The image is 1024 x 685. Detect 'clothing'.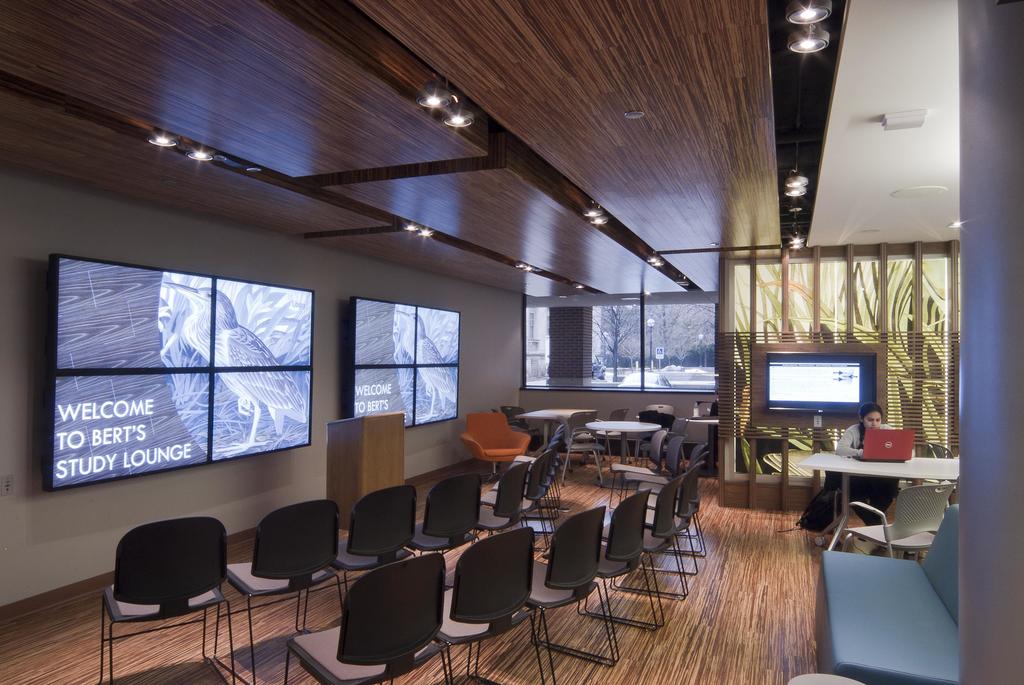
Detection: (left=838, top=423, right=899, bottom=528).
